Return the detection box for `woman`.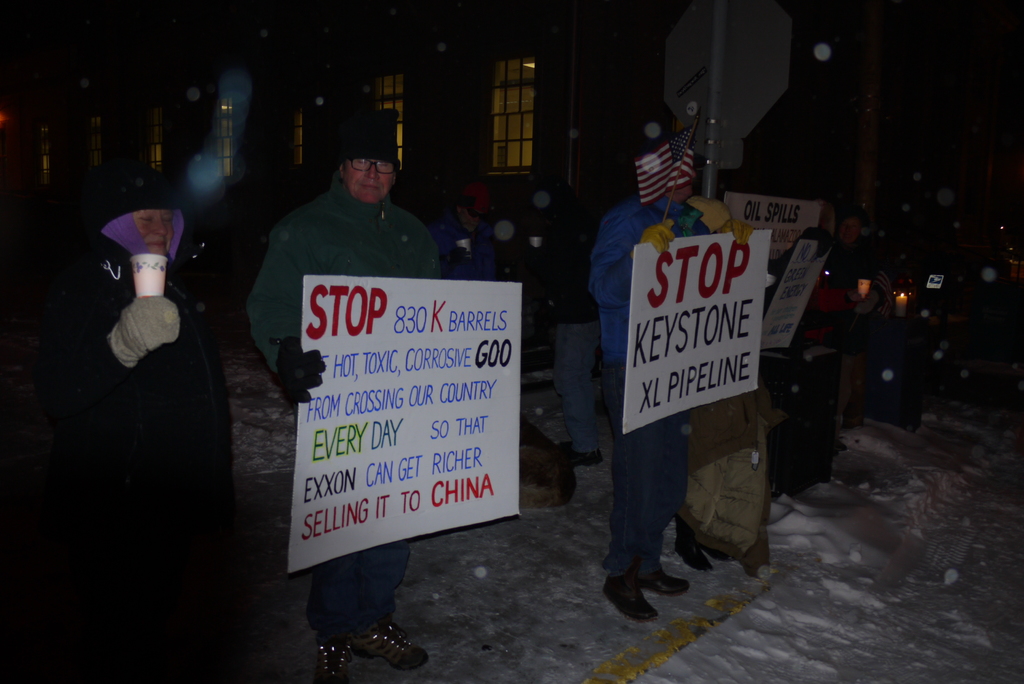
x1=829, y1=204, x2=893, y2=423.
